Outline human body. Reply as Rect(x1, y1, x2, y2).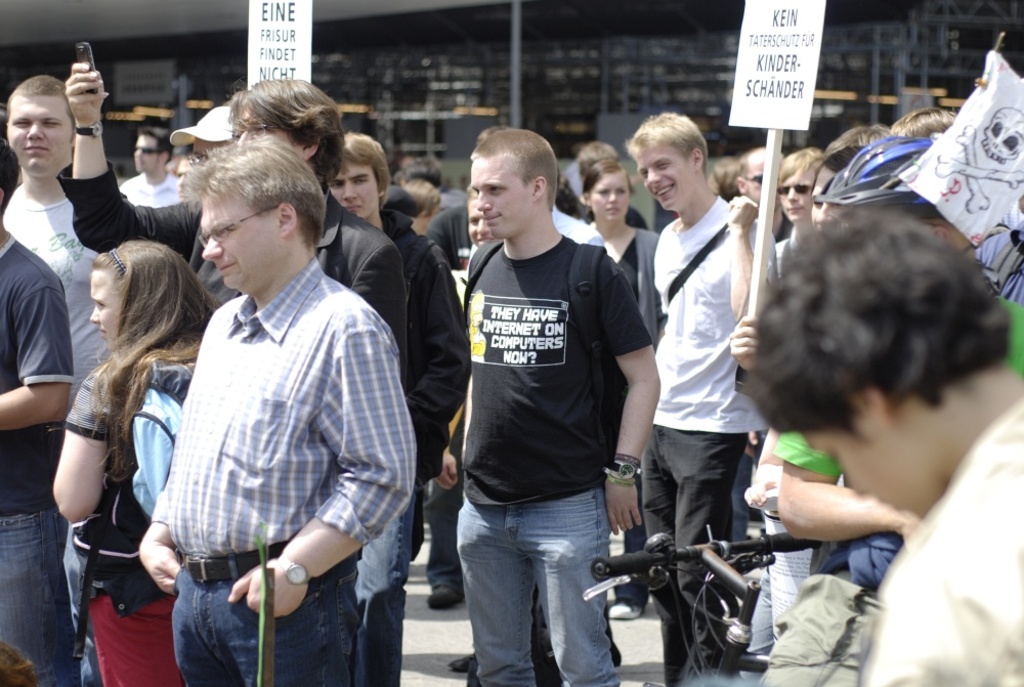
Rect(648, 192, 788, 686).
